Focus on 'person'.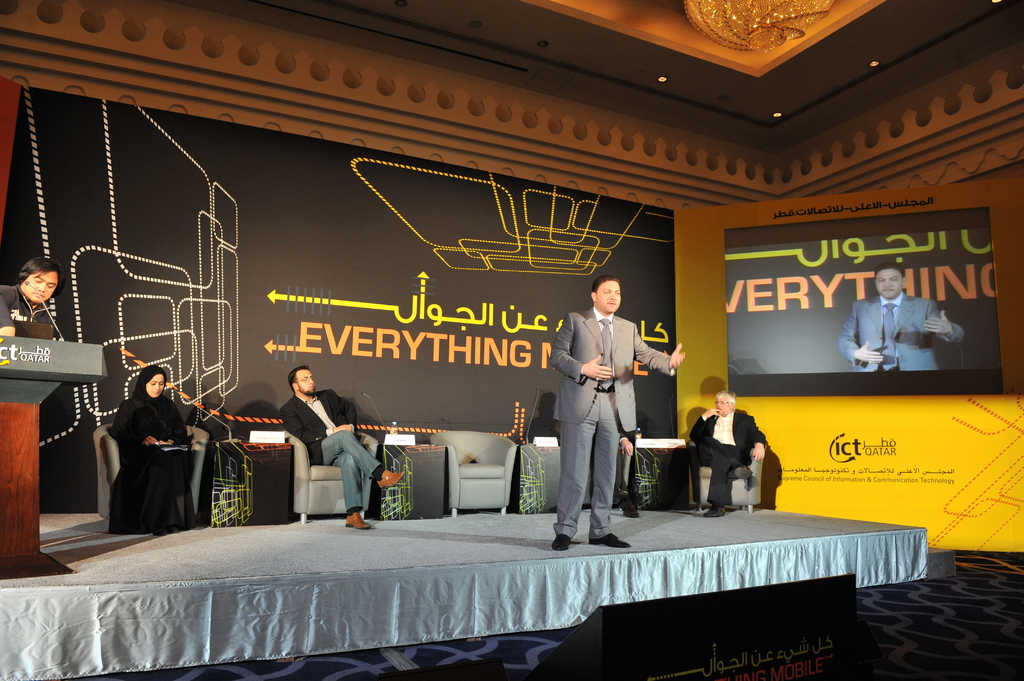
Focused at [689,394,770,513].
